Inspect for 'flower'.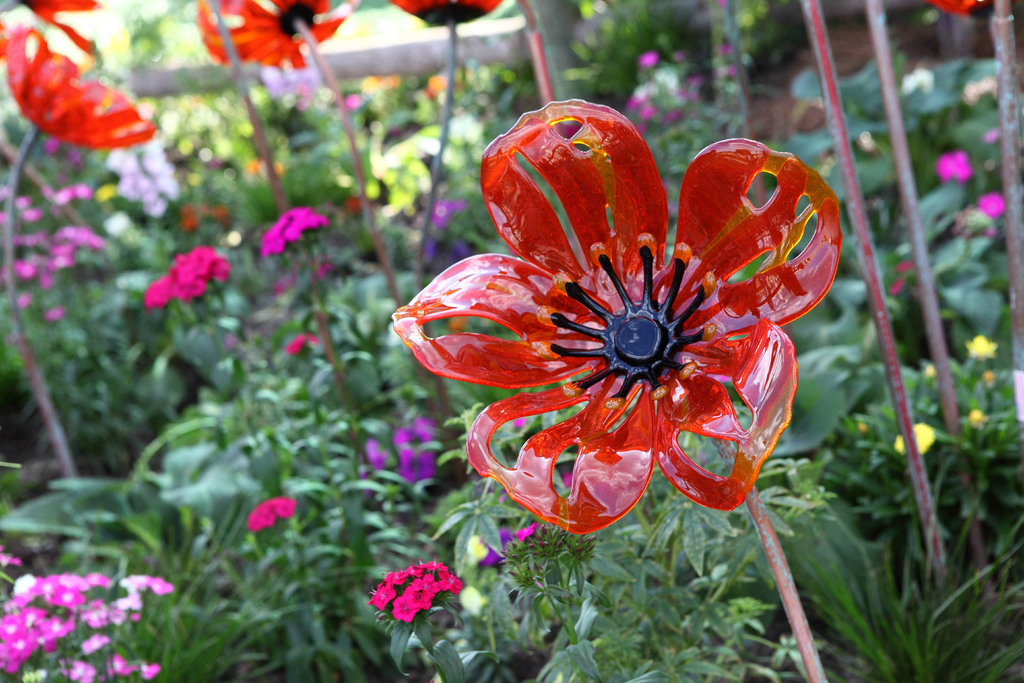
Inspection: 893 421 934 458.
